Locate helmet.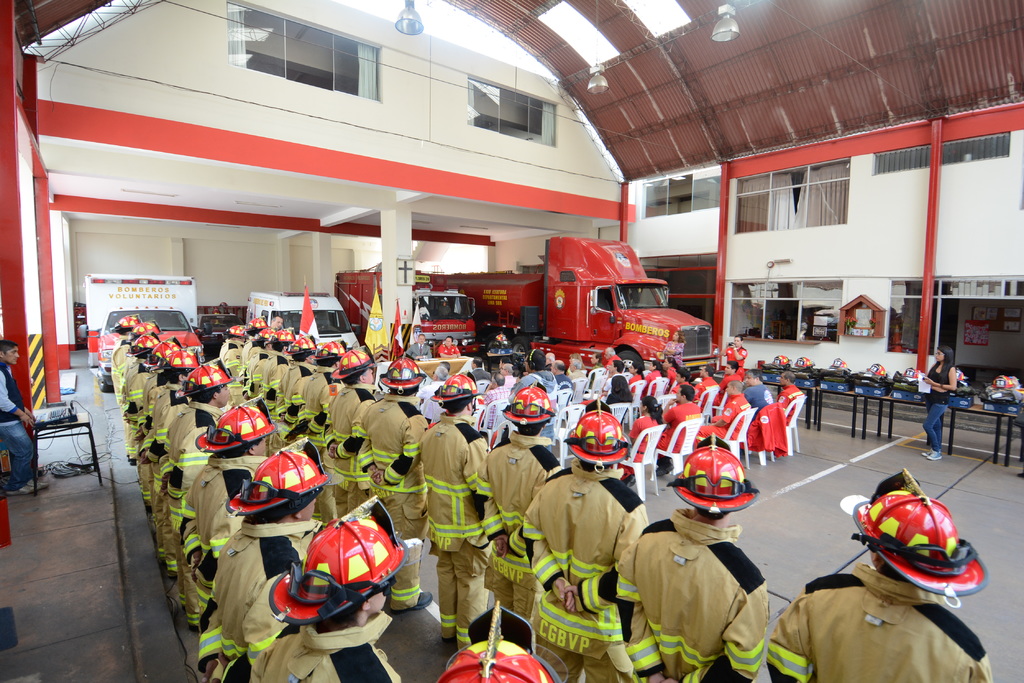
Bounding box: BBox(837, 462, 991, 608).
